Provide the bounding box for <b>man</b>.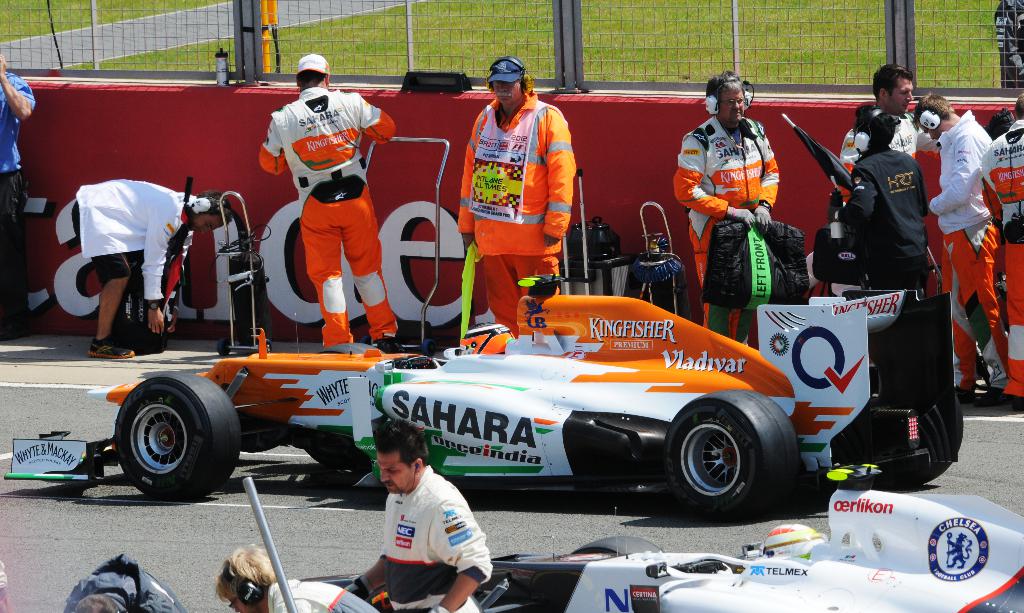
[left=831, top=96, right=927, bottom=298].
